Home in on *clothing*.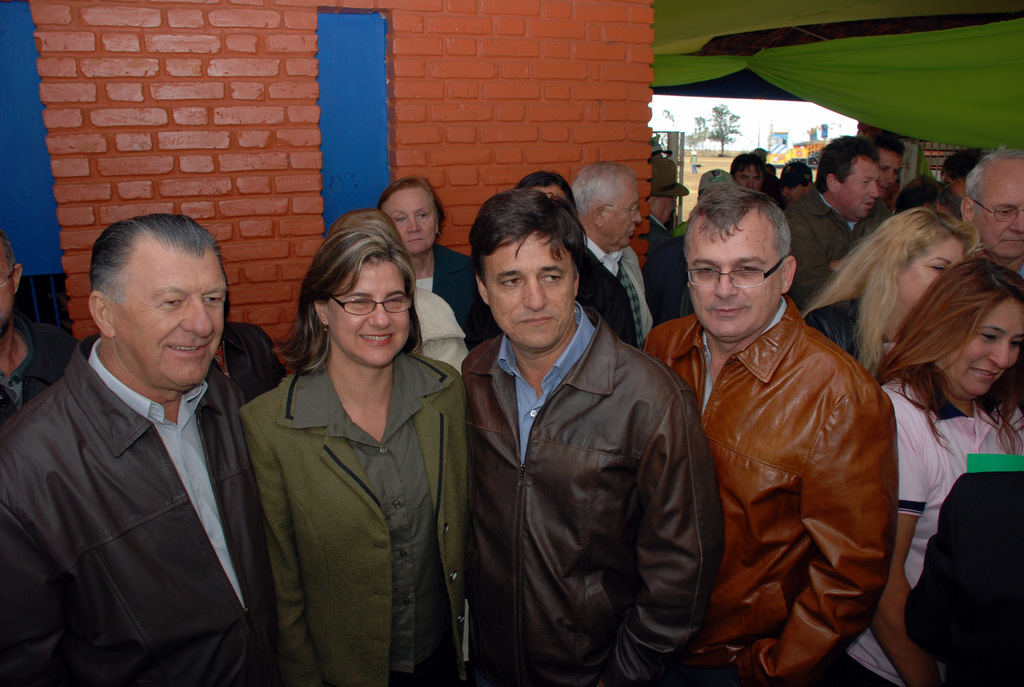
Homed in at (x1=577, y1=251, x2=640, y2=338).
